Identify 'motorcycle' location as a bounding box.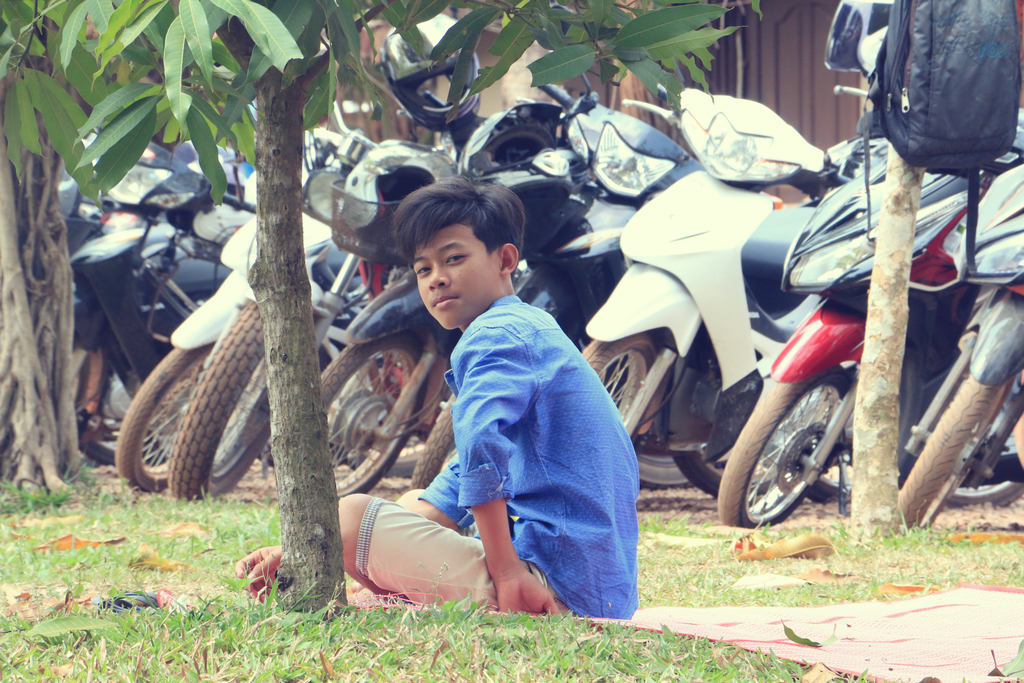
[x1=579, y1=79, x2=822, y2=446].
